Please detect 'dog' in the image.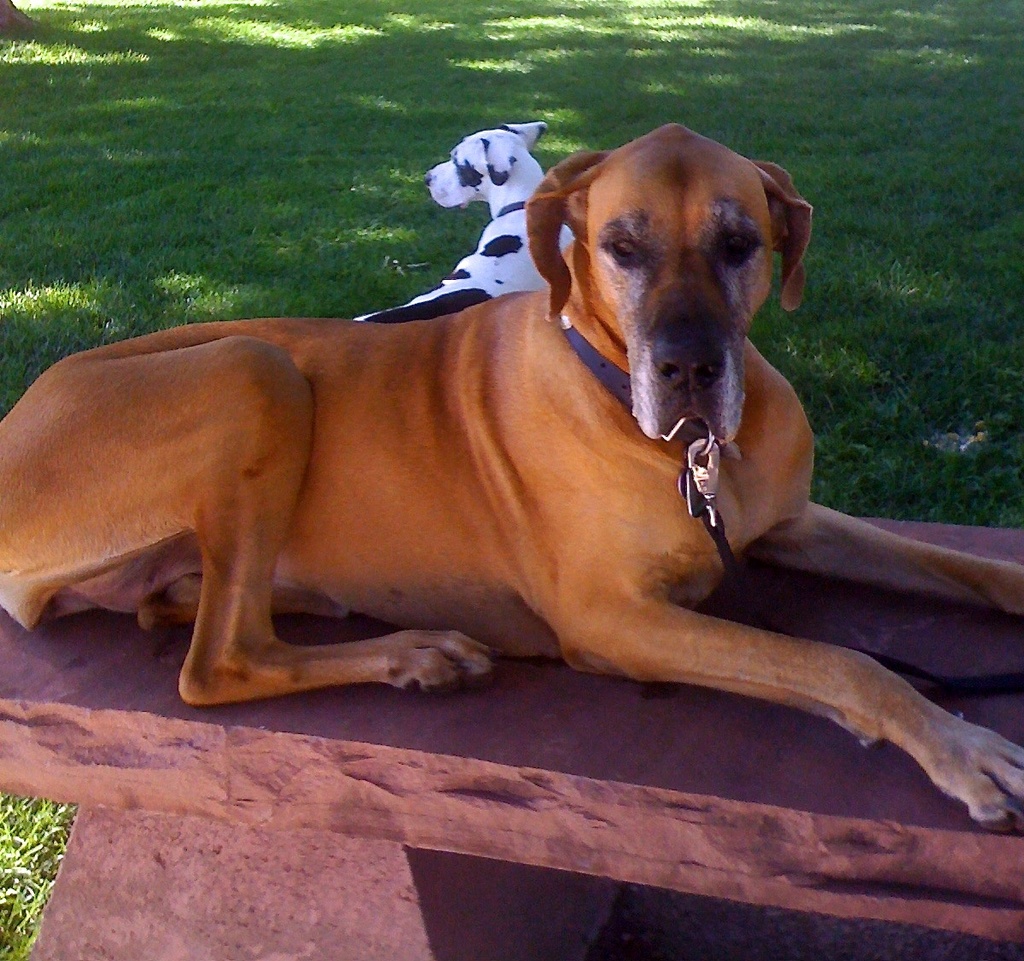
pyautogui.locateOnScreen(354, 122, 580, 323).
